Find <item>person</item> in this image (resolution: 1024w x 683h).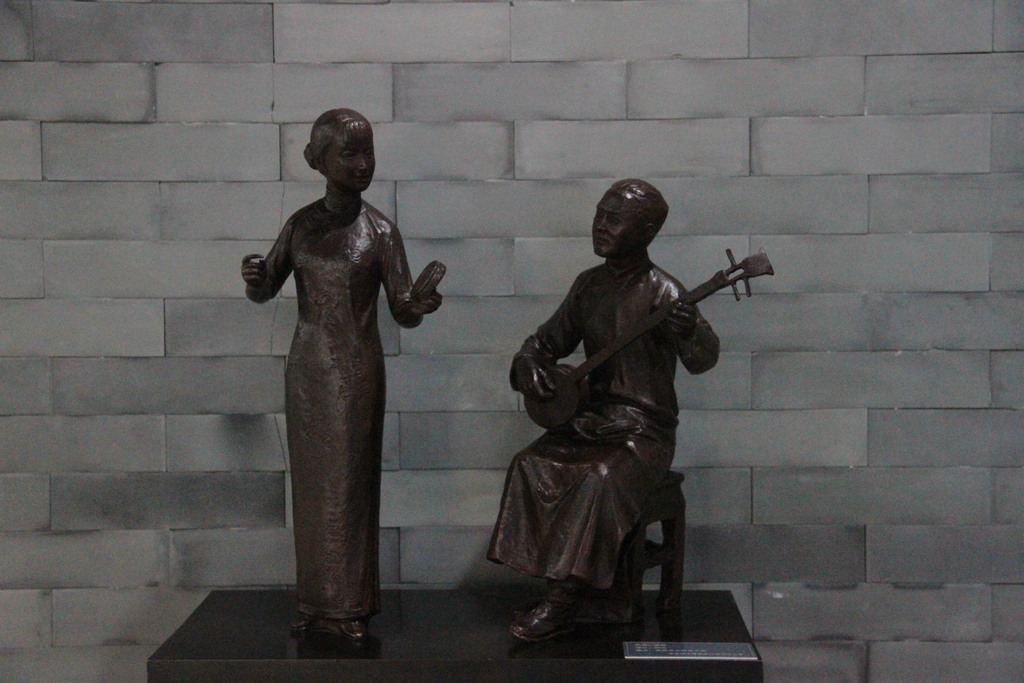
select_region(238, 109, 442, 645).
